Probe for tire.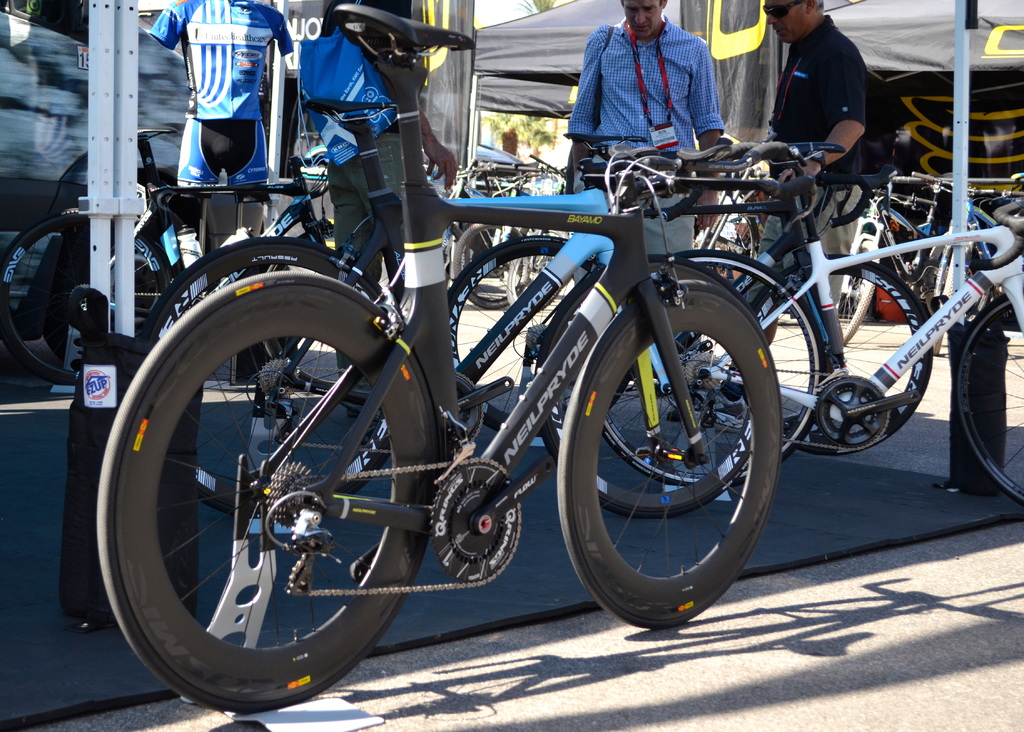
Probe result: detection(1, 207, 173, 384).
